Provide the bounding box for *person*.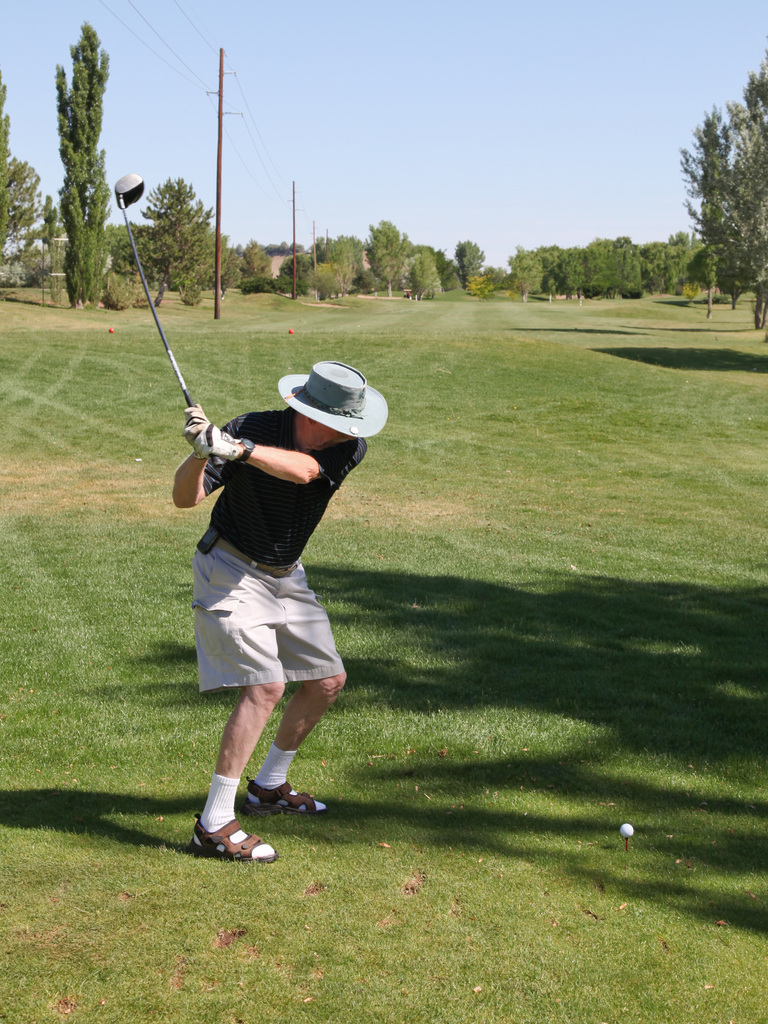
box(188, 371, 371, 874).
